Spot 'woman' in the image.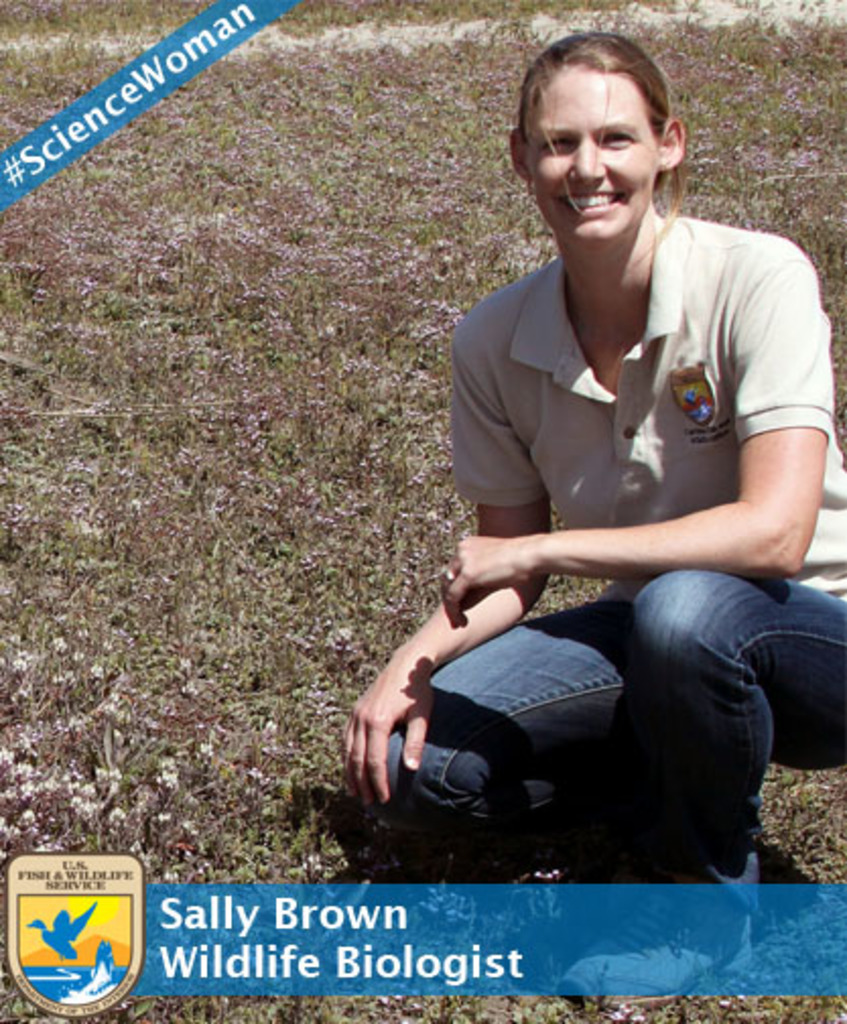
'woman' found at box=[327, 33, 845, 884].
